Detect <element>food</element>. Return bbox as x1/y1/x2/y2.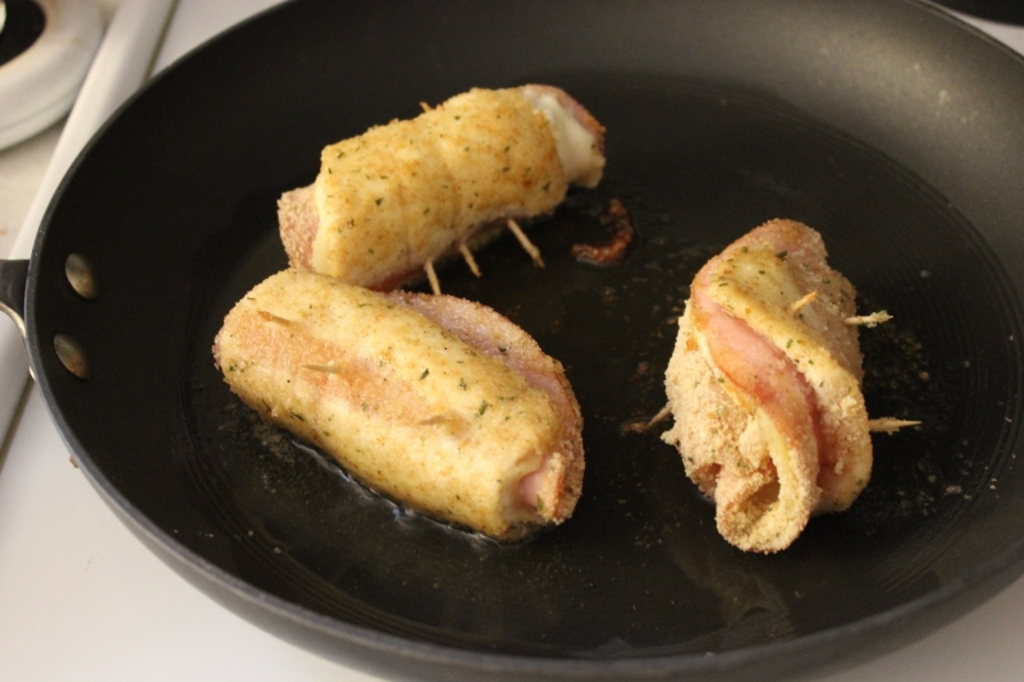
270/82/608/290.
